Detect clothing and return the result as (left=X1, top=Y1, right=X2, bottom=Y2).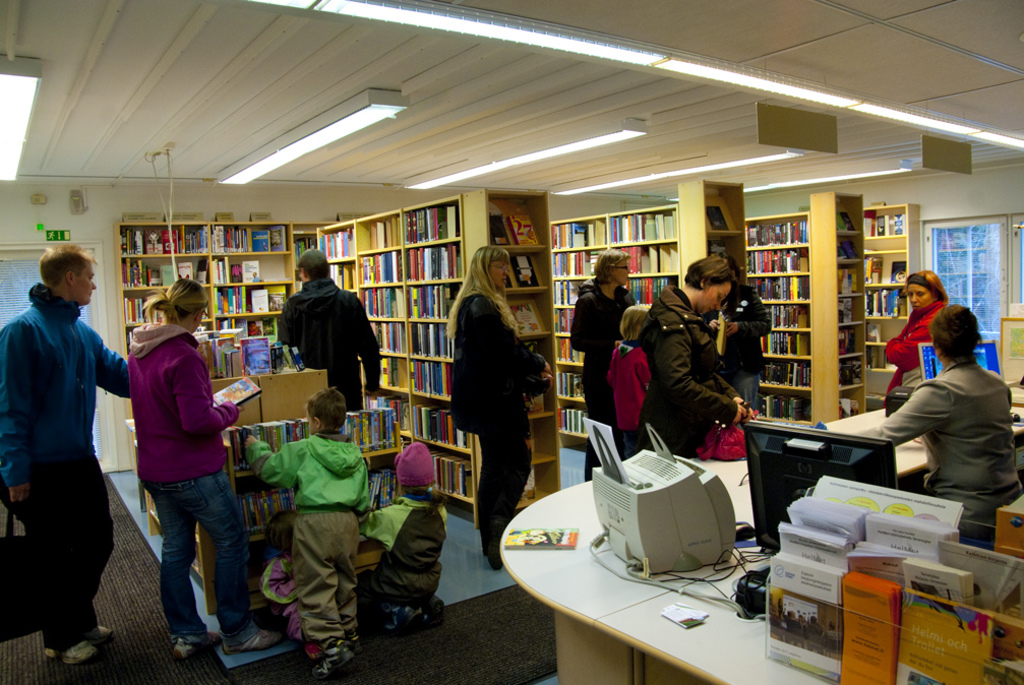
(left=710, top=285, right=776, bottom=392).
